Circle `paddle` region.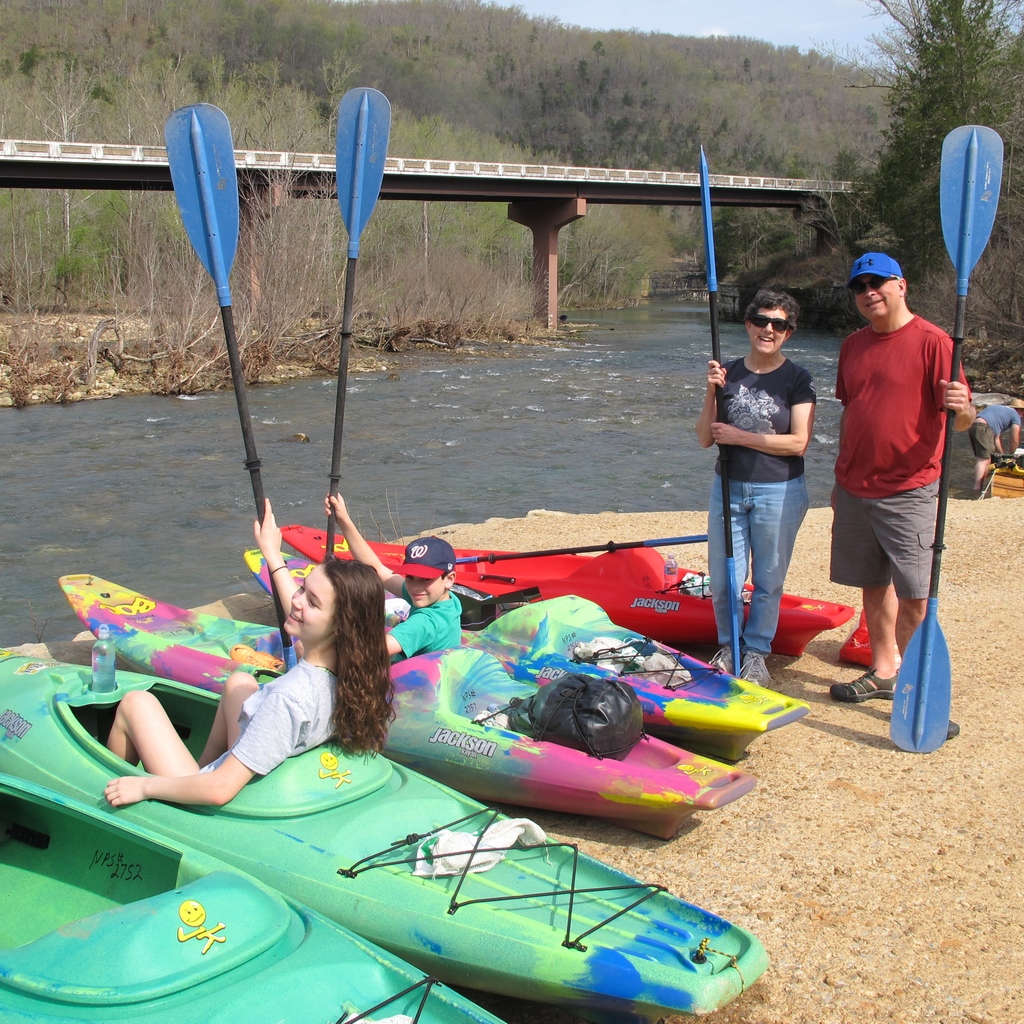
Region: <region>320, 88, 392, 563</region>.
